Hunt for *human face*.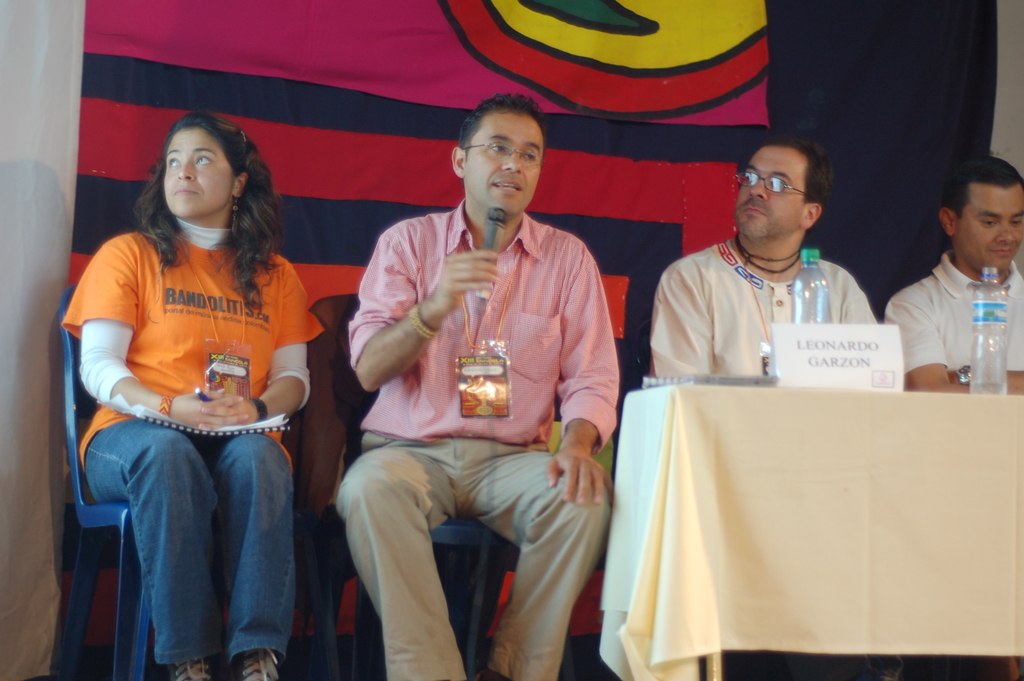
Hunted down at detection(954, 184, 1023, 273).
